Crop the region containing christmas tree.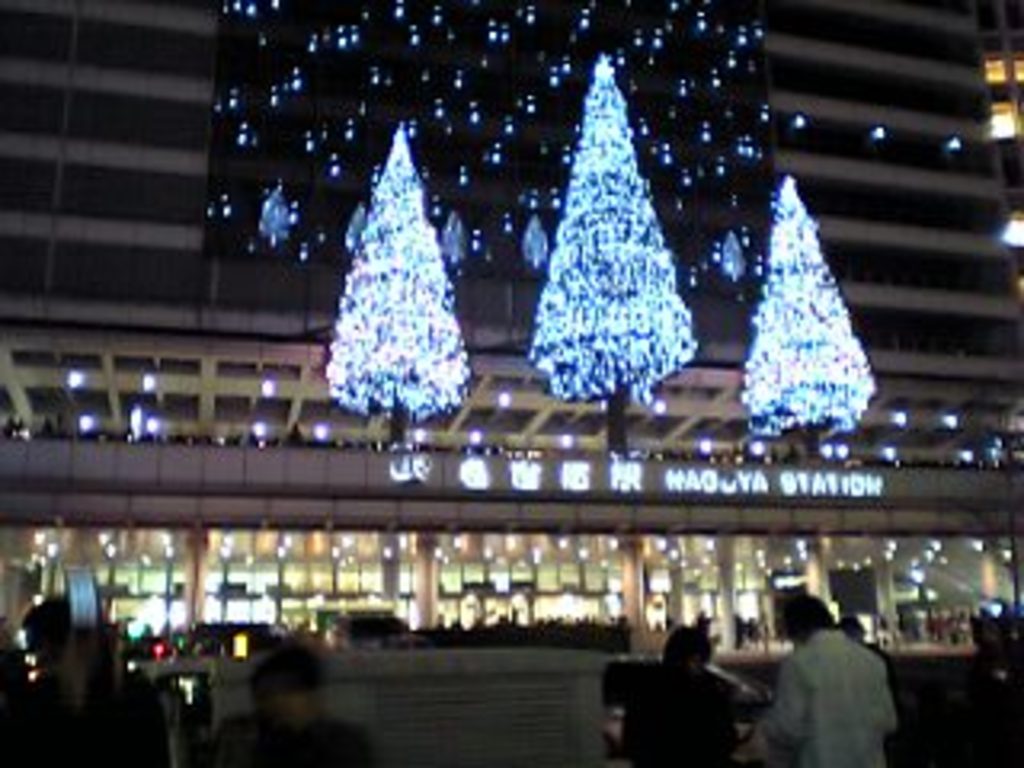
Crop region: 531, 54, 698, 454.
